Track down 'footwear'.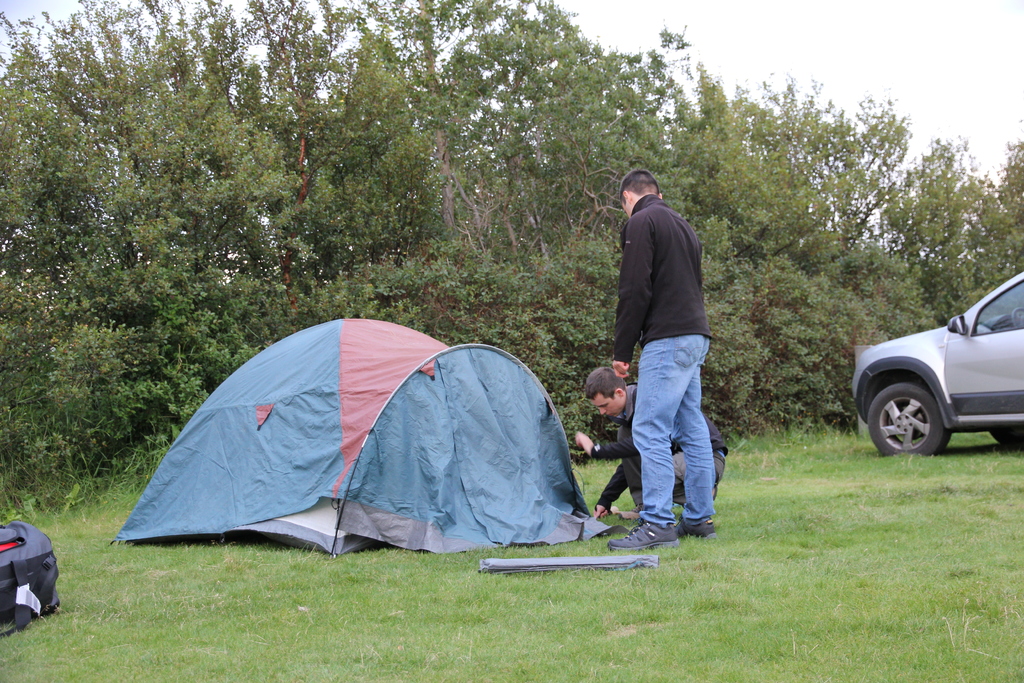
Tracked to l=676, t=518, r=719, b=537.
